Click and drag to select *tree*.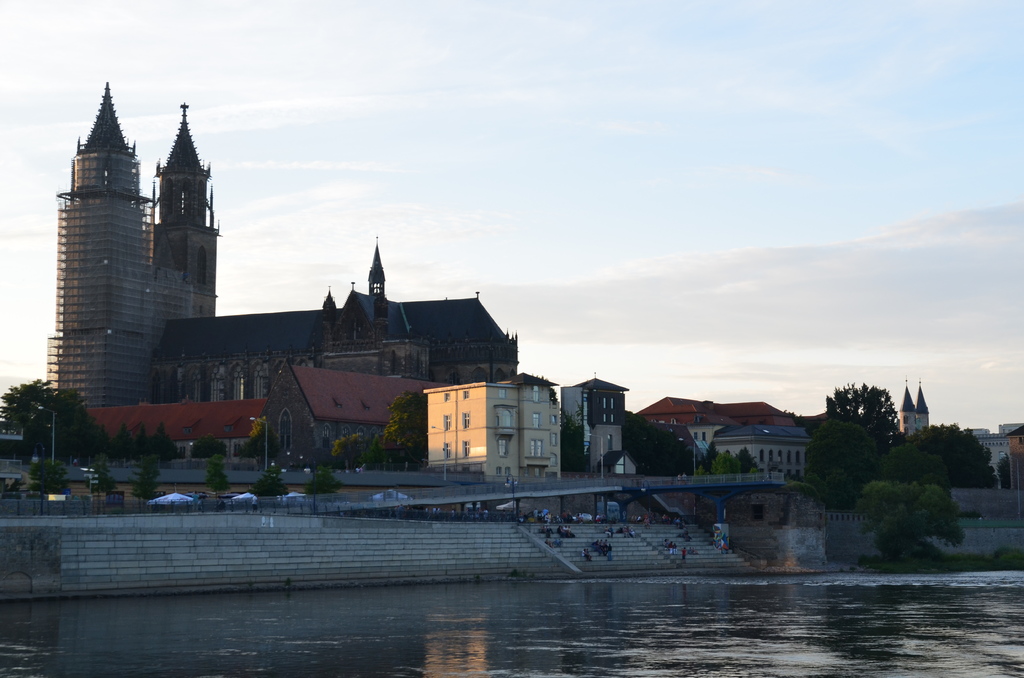
Selection: bbox=(136, 427, 147, 460).
